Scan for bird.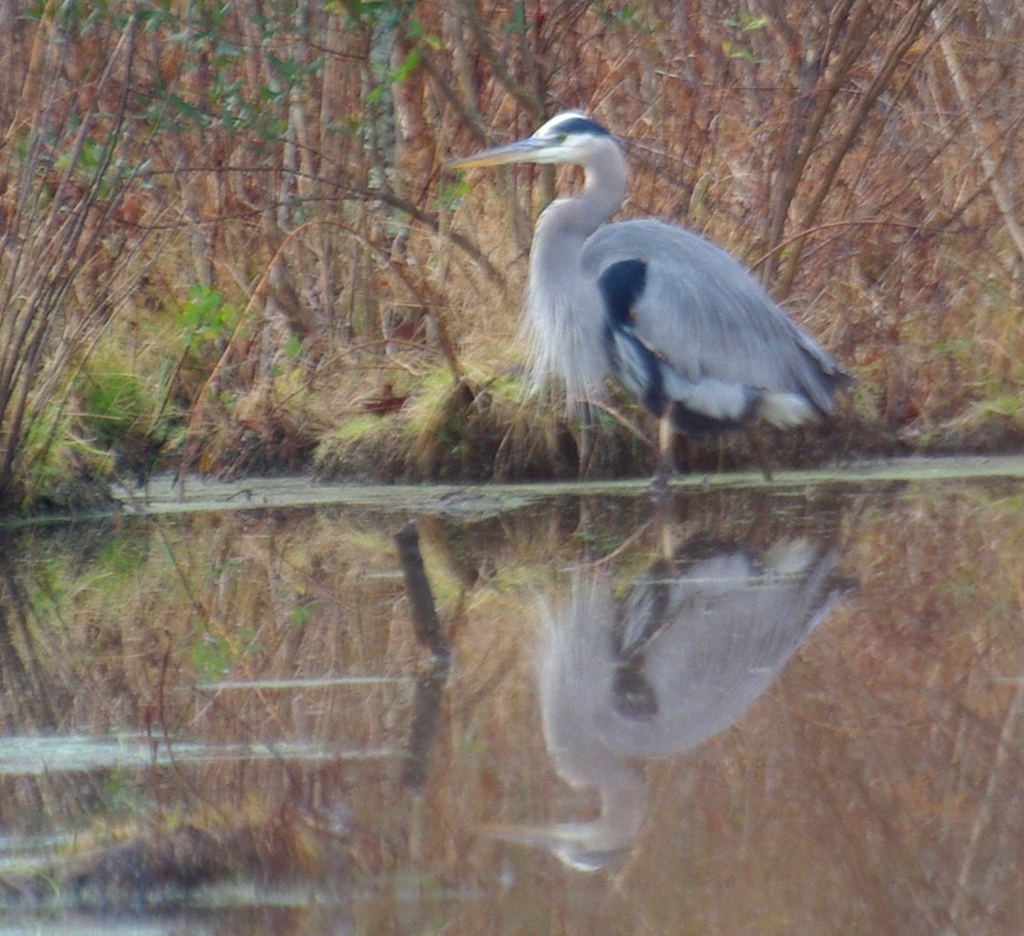
Scan result: rect(443, 107, 868, 484).
